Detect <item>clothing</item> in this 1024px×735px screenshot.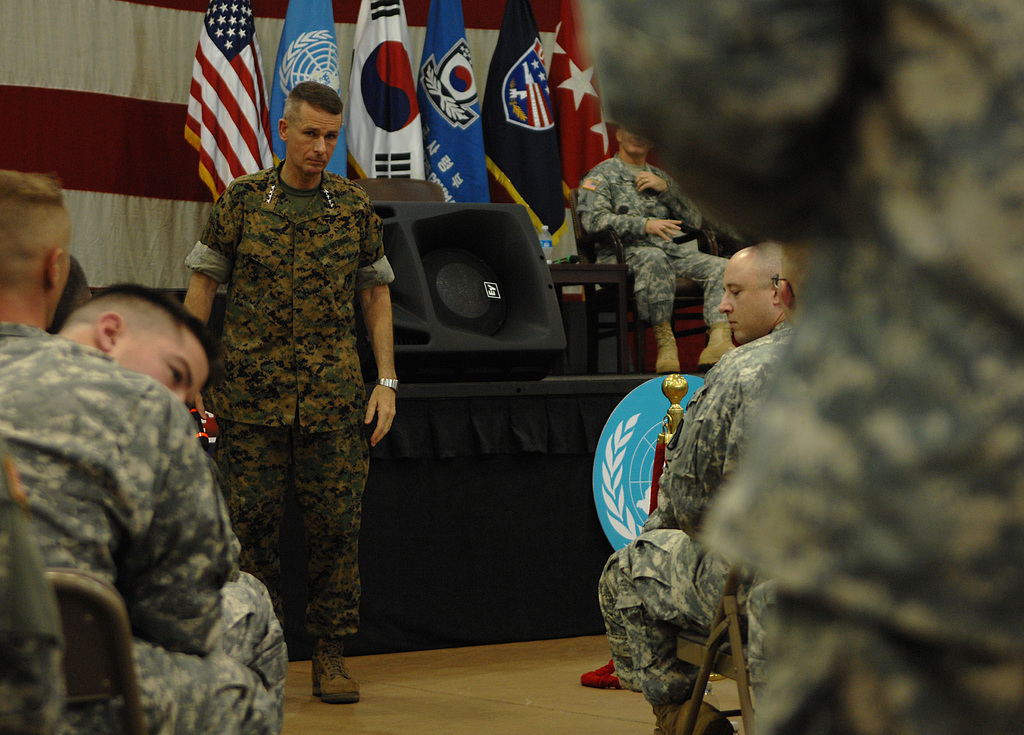
Detection: l=177, t=101, r=406, b=678.
